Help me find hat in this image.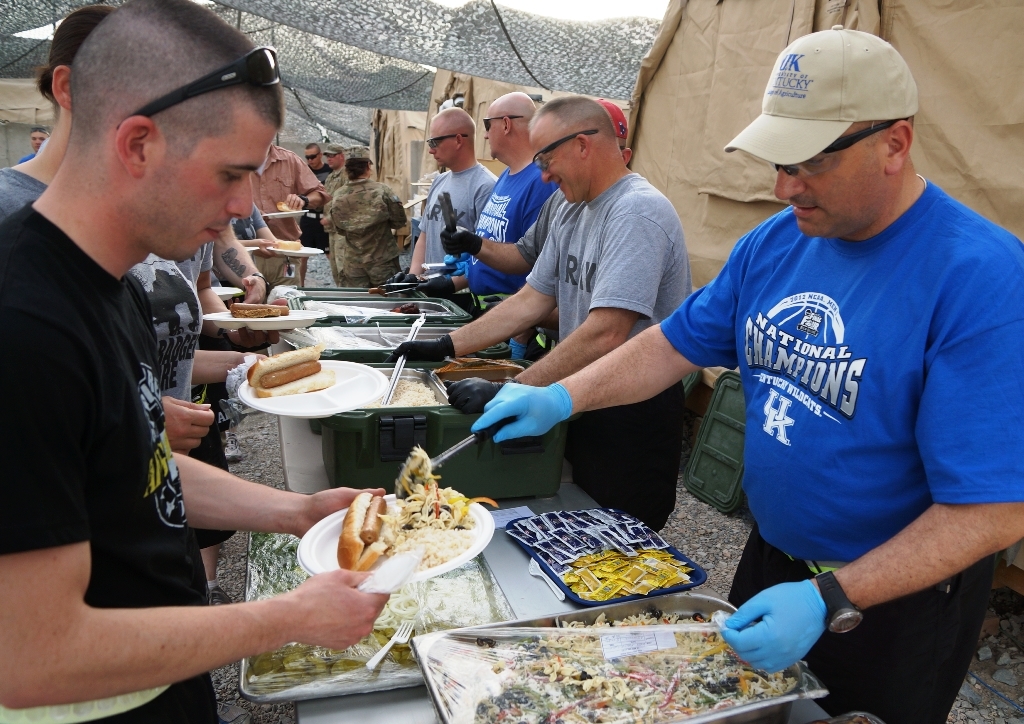
Found it: {"left": 723, "top": 22, "right": 923, "bottom": 169}.
